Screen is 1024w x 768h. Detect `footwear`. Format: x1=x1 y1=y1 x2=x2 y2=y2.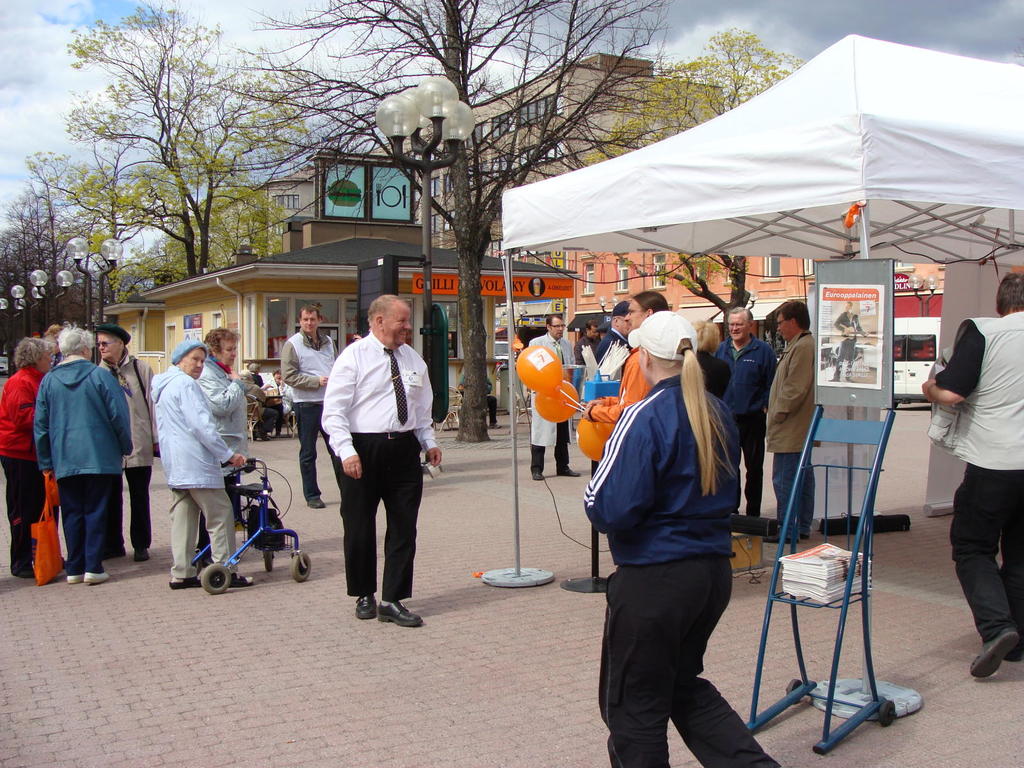
x1=215 y1=570 x2=253 y2=587.
